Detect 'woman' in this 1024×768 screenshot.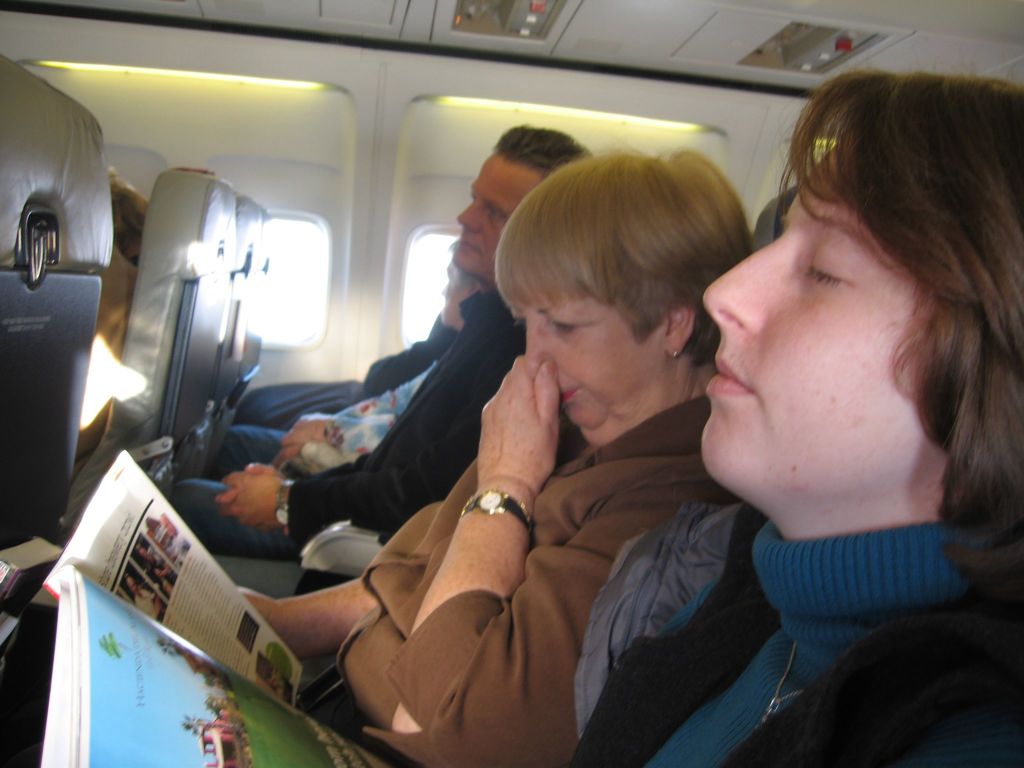
Detection: x1=239 y1=135 x2=758 y2=767.
